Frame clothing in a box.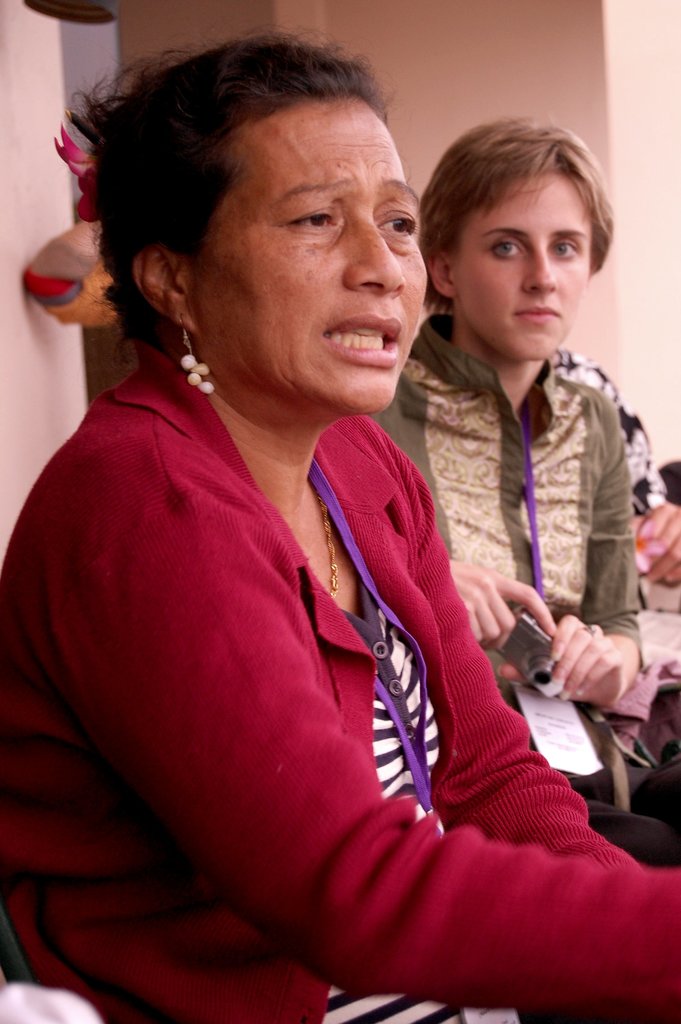
[361,310,680,867].
